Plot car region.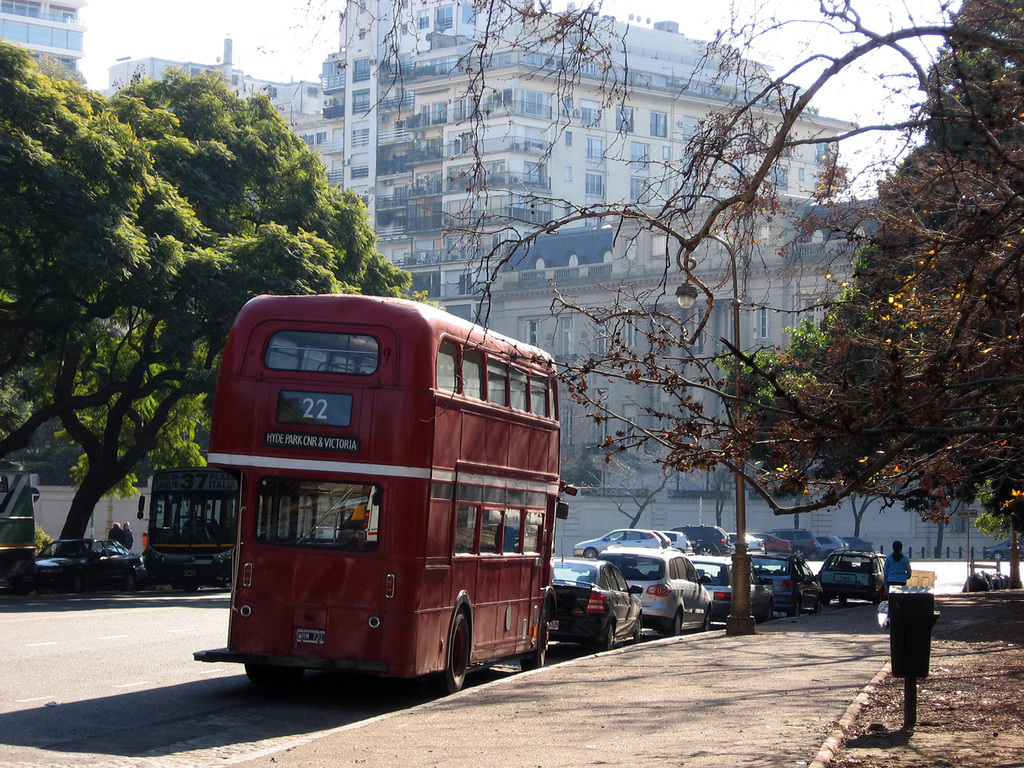
Plotted at x1=602, y1=550, x2=716, y2=626.
